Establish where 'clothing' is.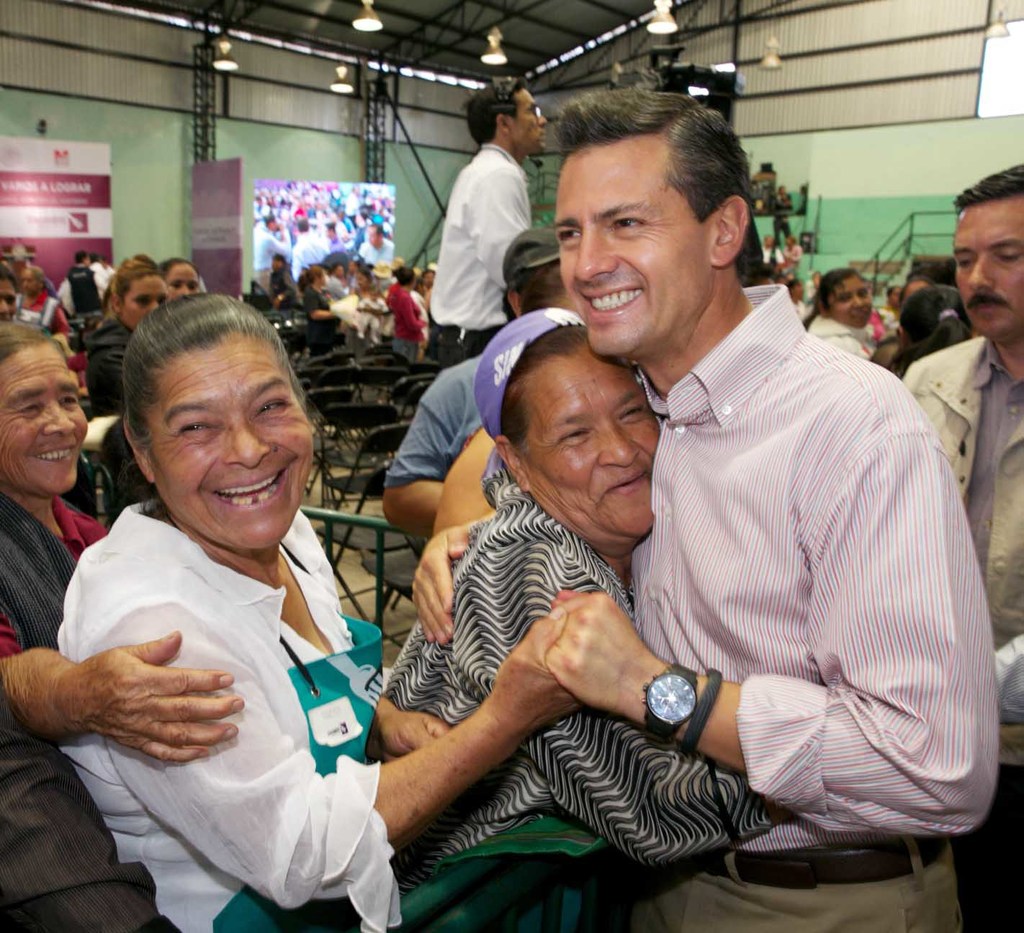
Established at (left=17, top=290, right=71, bottom=333).
